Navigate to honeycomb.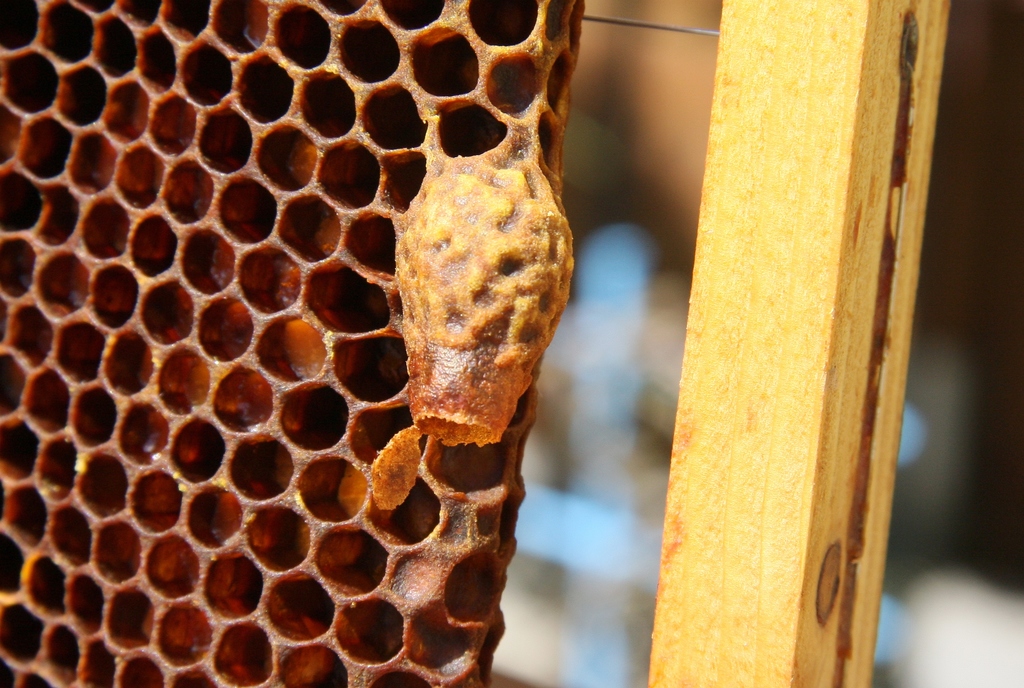
Navigation target: {"left": 0, "top": 0, "right": 576, "bottom": 687}.
